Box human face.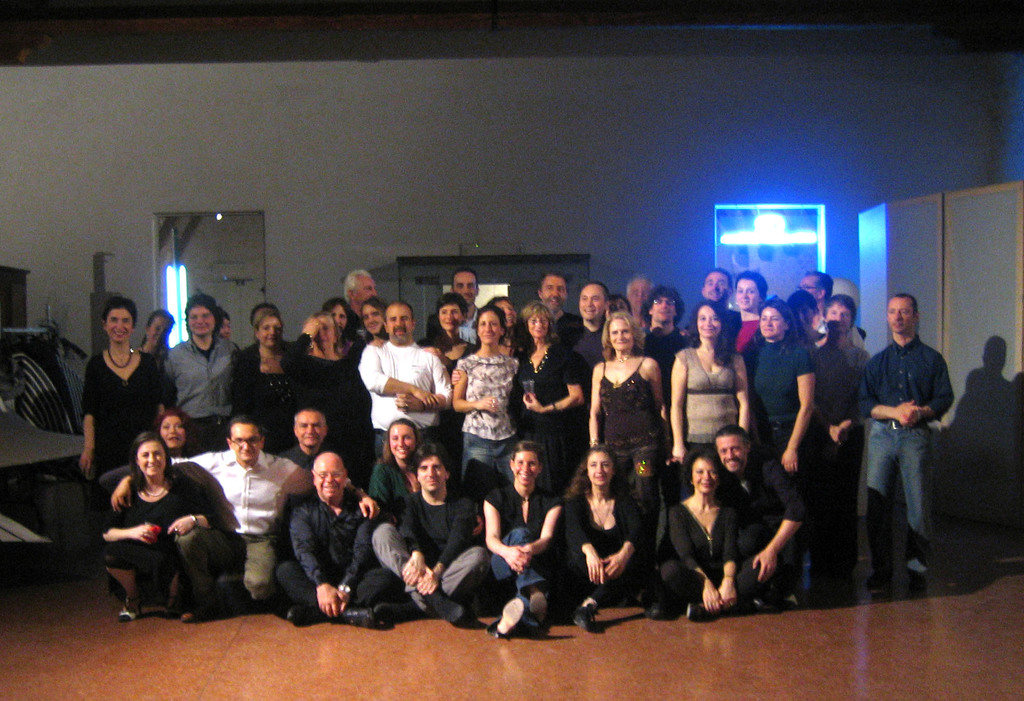
locate(703, 273, 731, 301).
